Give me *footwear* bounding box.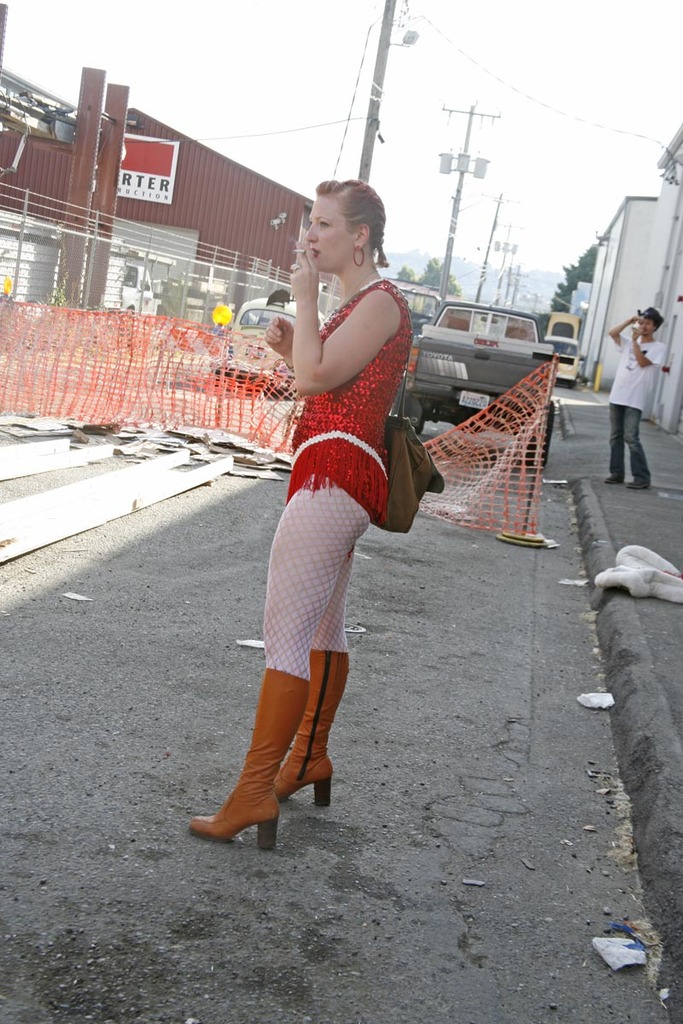
l=623, t=474, r=650, b=488.
